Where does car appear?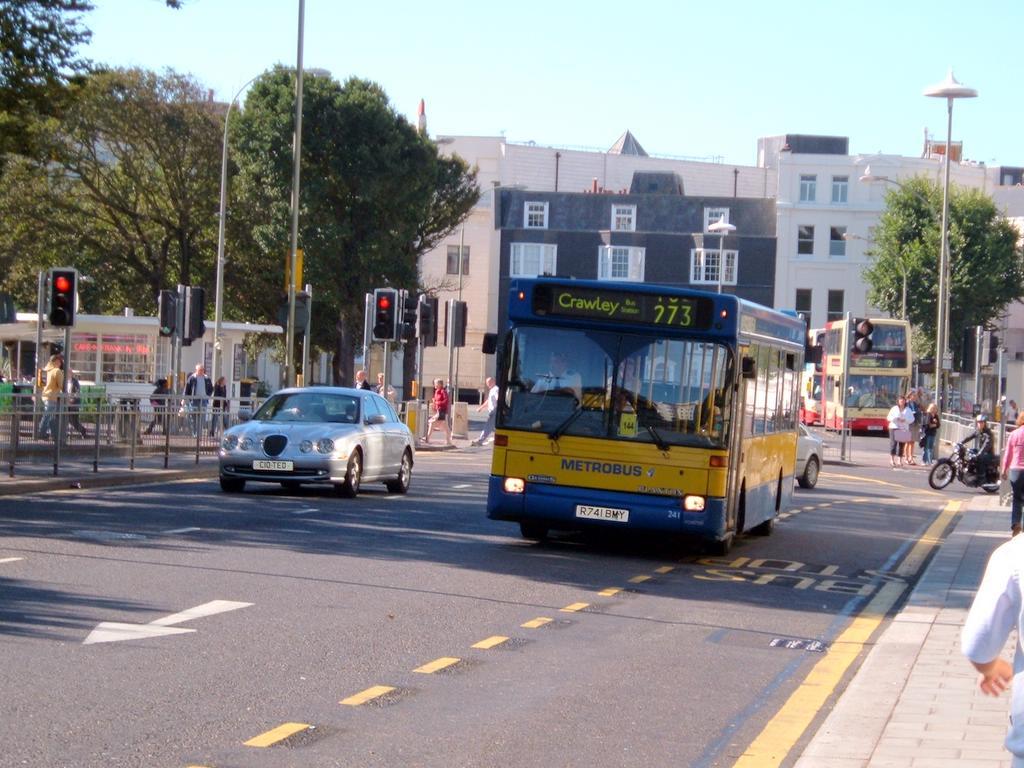
Appears at x1=213, y1=388, x2=416, y2=502.
